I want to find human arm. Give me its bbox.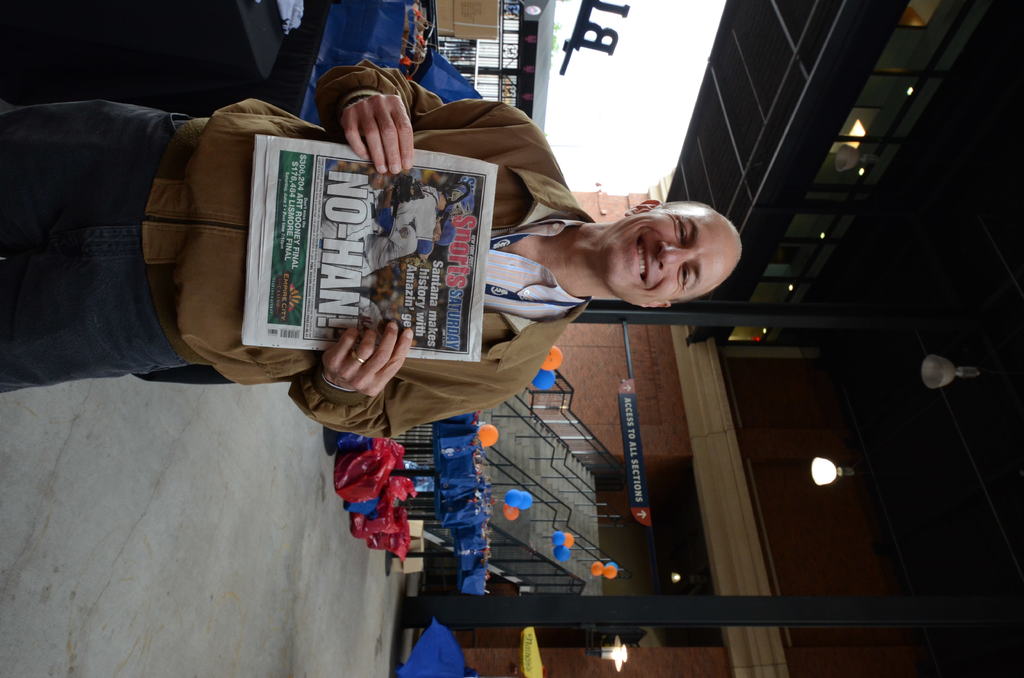
select_region(325, 61, 532, 171).
